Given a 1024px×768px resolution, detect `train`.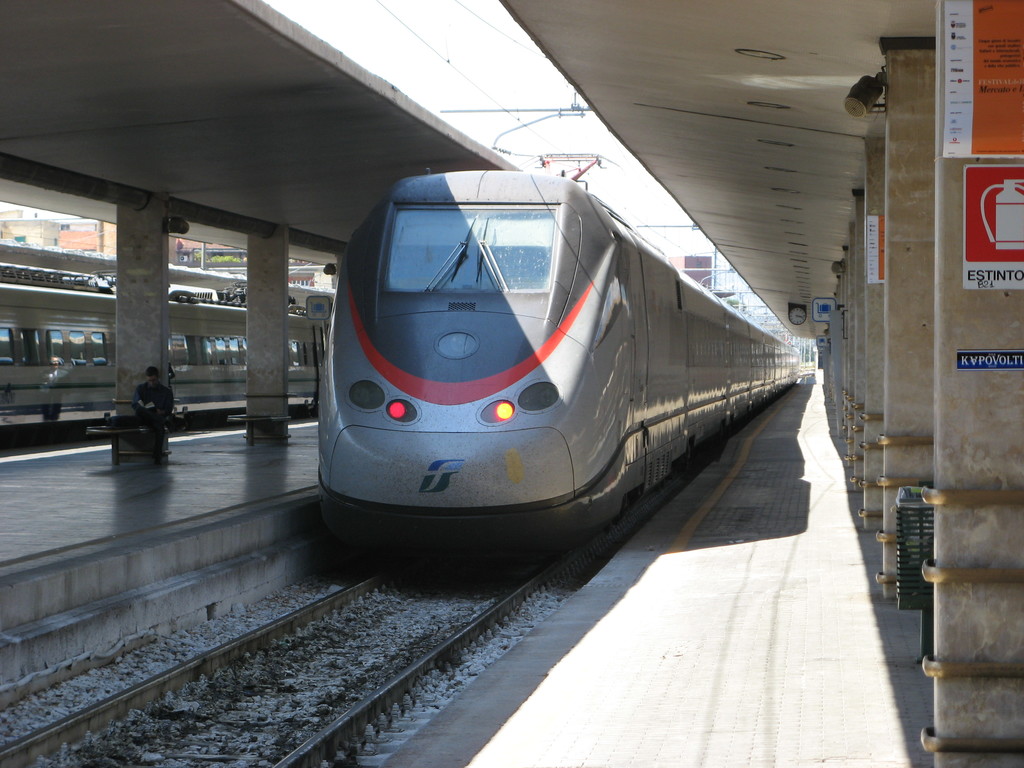
box(307, 175, 814, 574).
